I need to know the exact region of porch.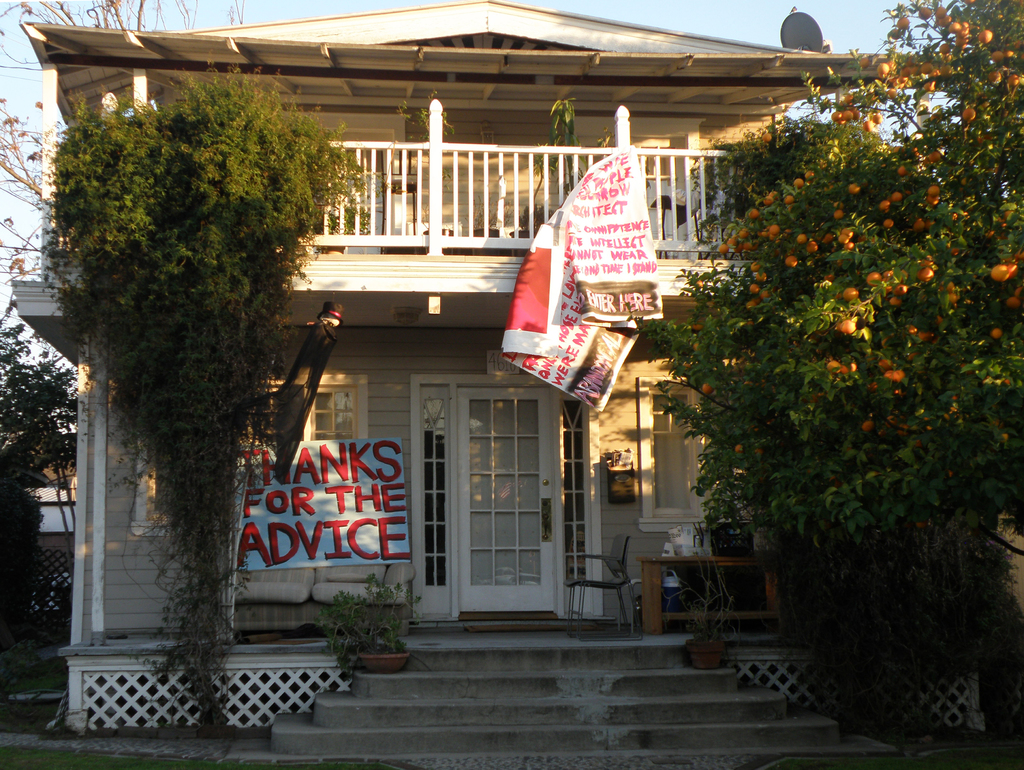
Region: l=33, t=90, r=756, b=273.
